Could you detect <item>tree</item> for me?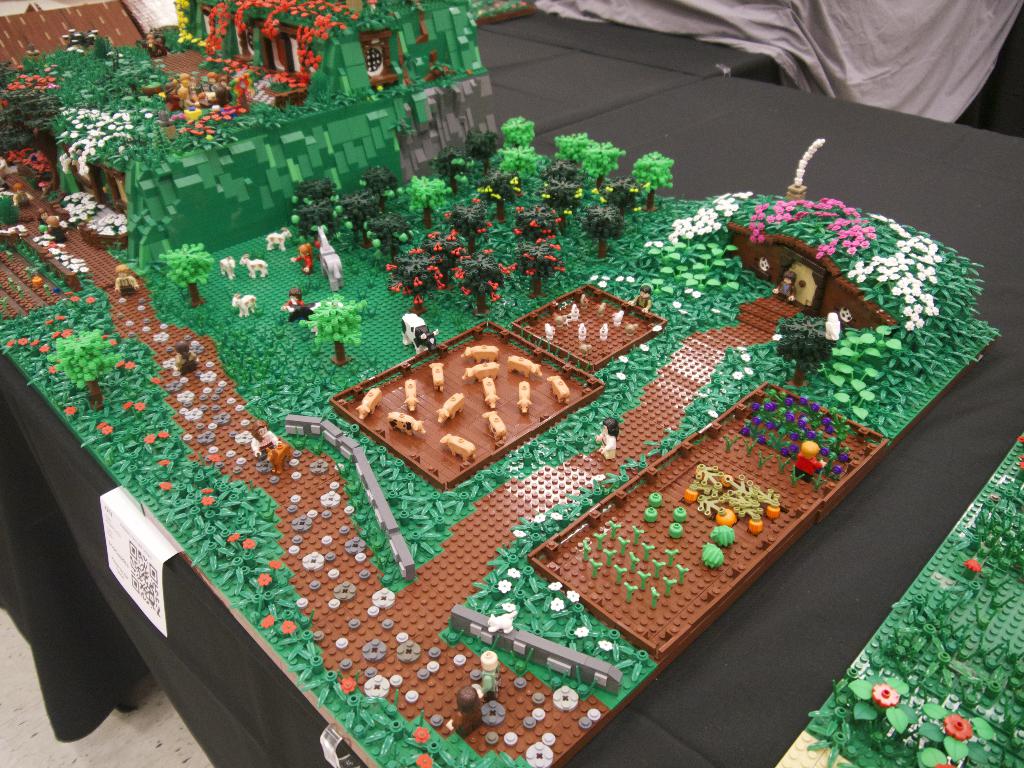
Detection result: bbox=(403, 172, 451, 226).
